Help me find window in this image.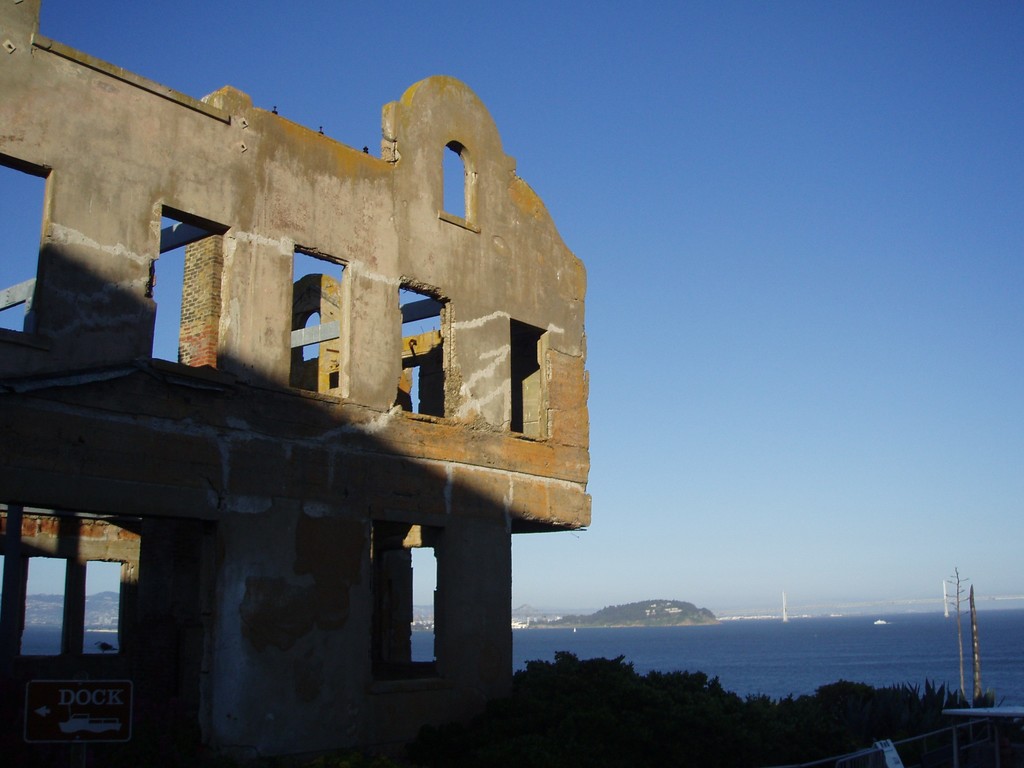
Found it: locate(0, 156, 56, 332).
